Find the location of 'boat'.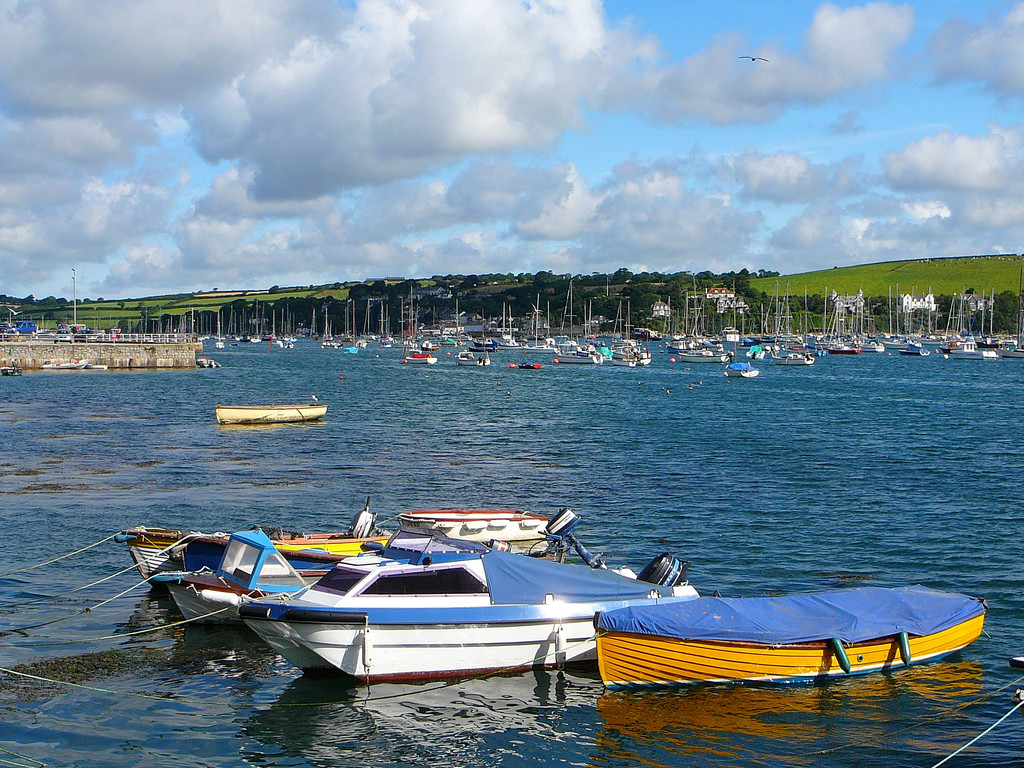
Location: [125,508,573,590].
